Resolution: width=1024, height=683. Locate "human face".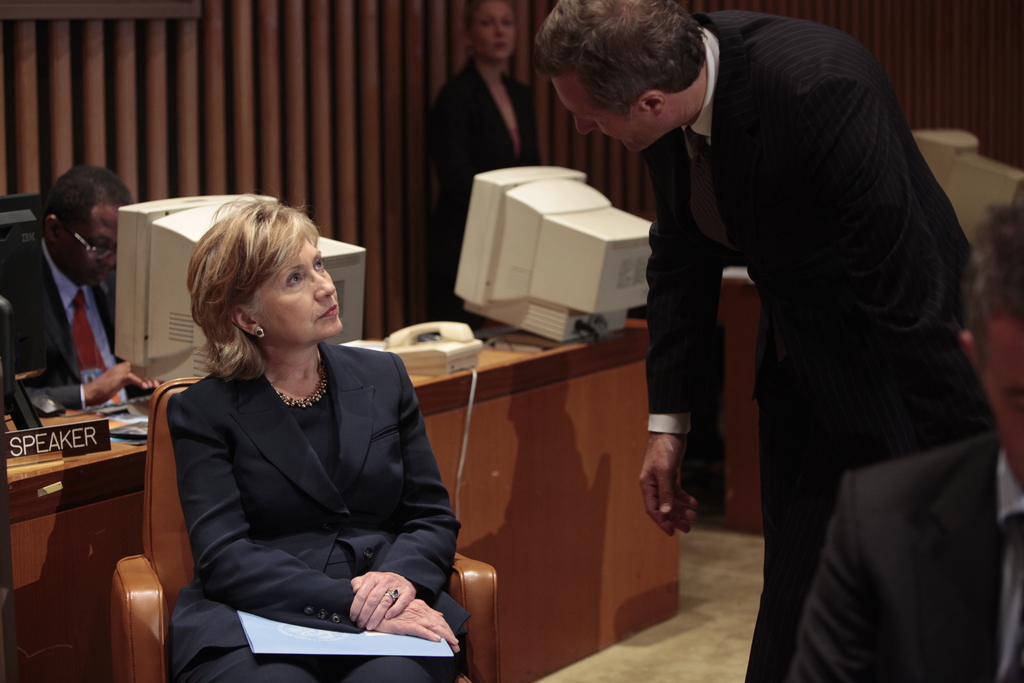
x1=56, y1=208, x2=118, y2=285.
